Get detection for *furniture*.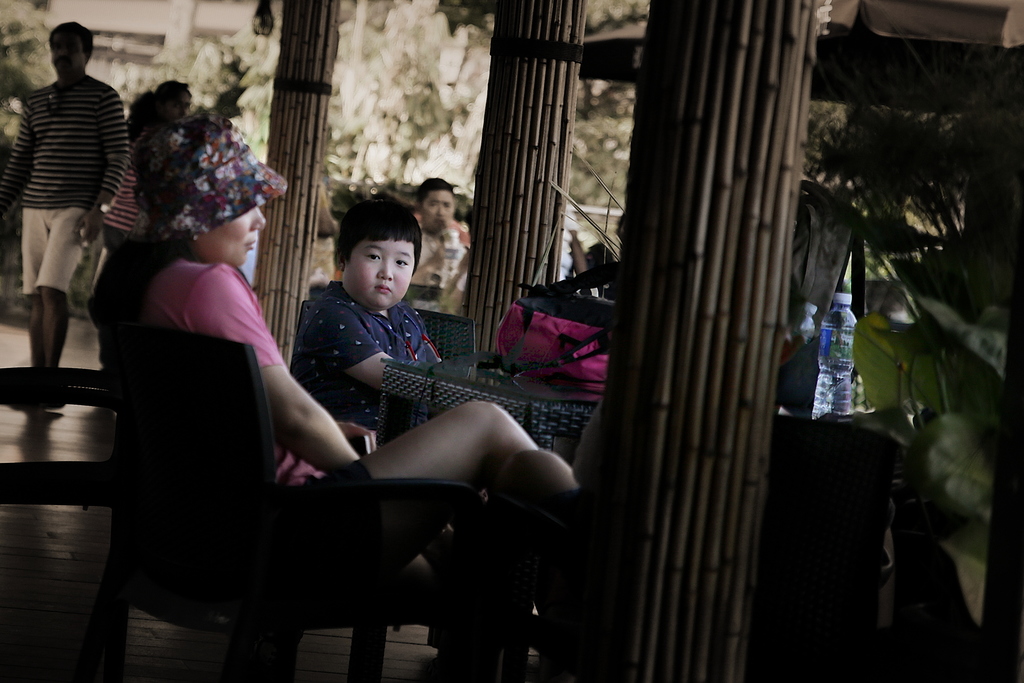
Detection: box(372, 355, 839, 682).
